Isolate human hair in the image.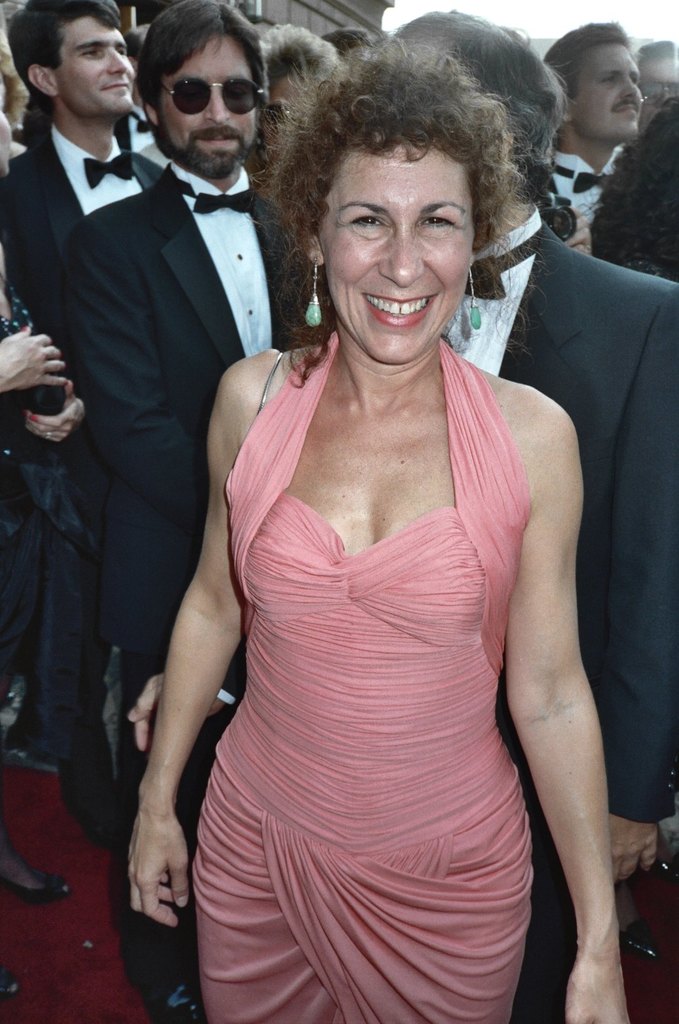
Isolated region: <box>130,1,260,125</box>.
